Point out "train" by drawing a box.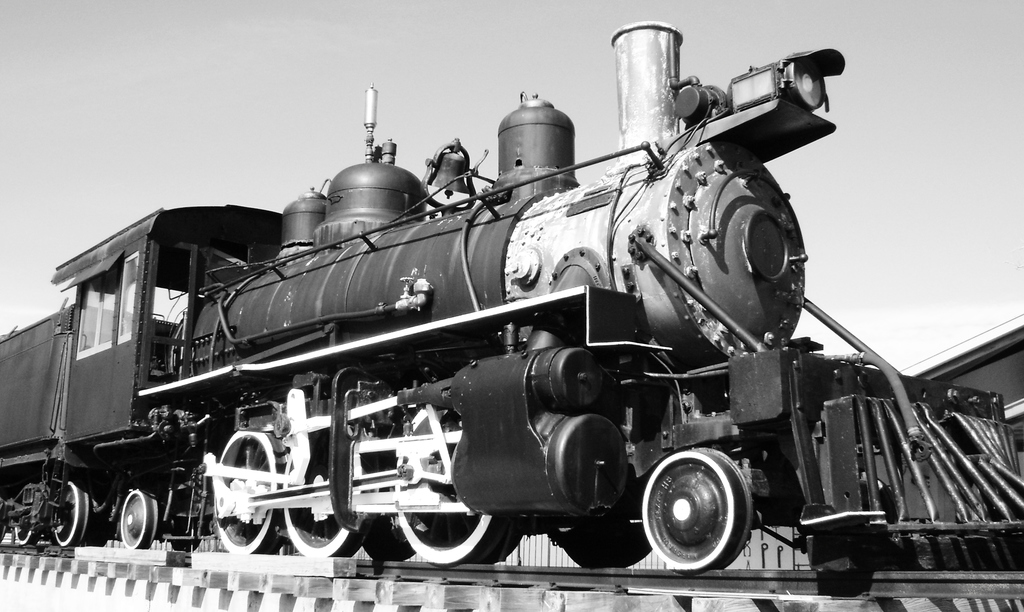
[0,21,1023,597].
